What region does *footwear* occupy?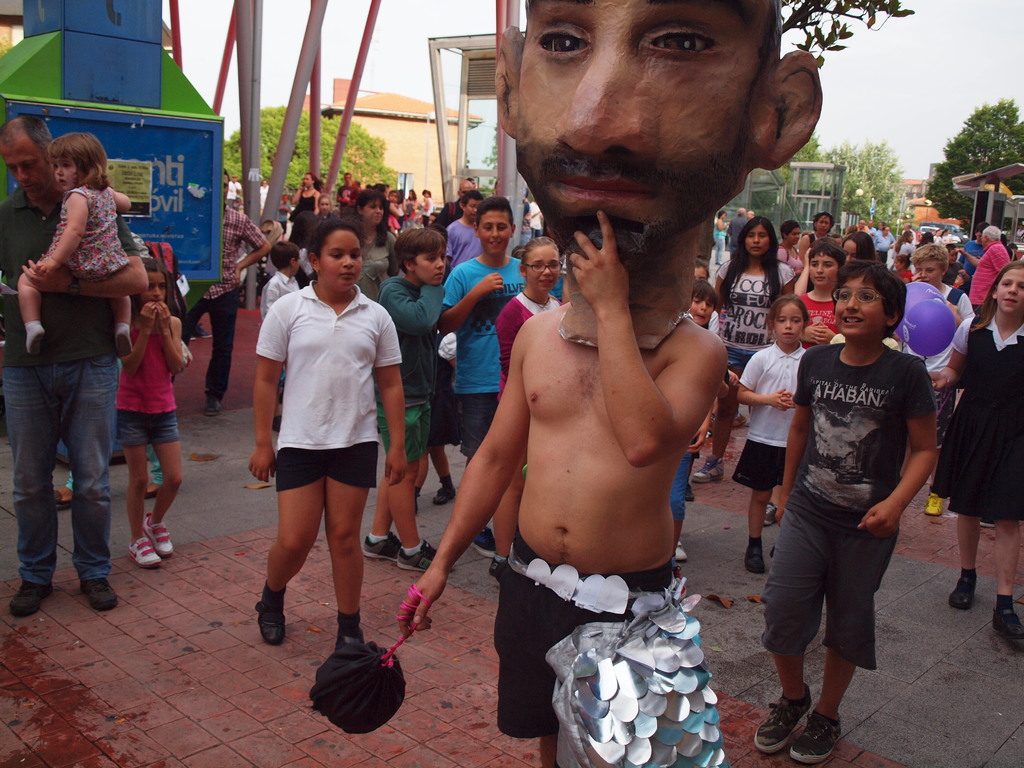
207, 394, 225, 415.
